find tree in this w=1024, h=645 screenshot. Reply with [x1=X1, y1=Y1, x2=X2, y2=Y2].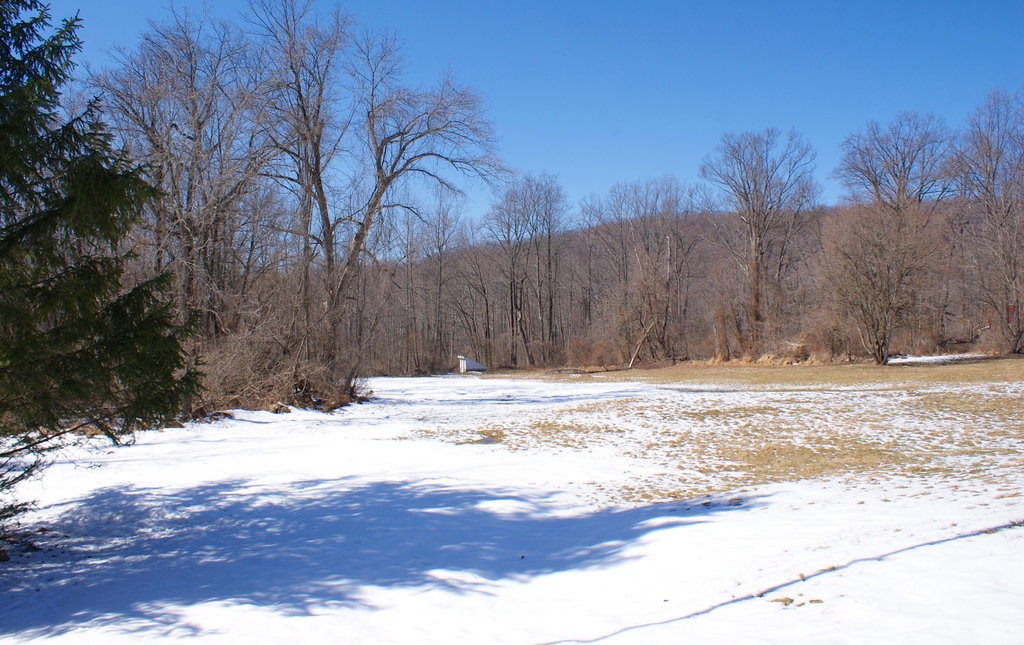
[x1=957, y1=66, x2=1023, y2=376].
